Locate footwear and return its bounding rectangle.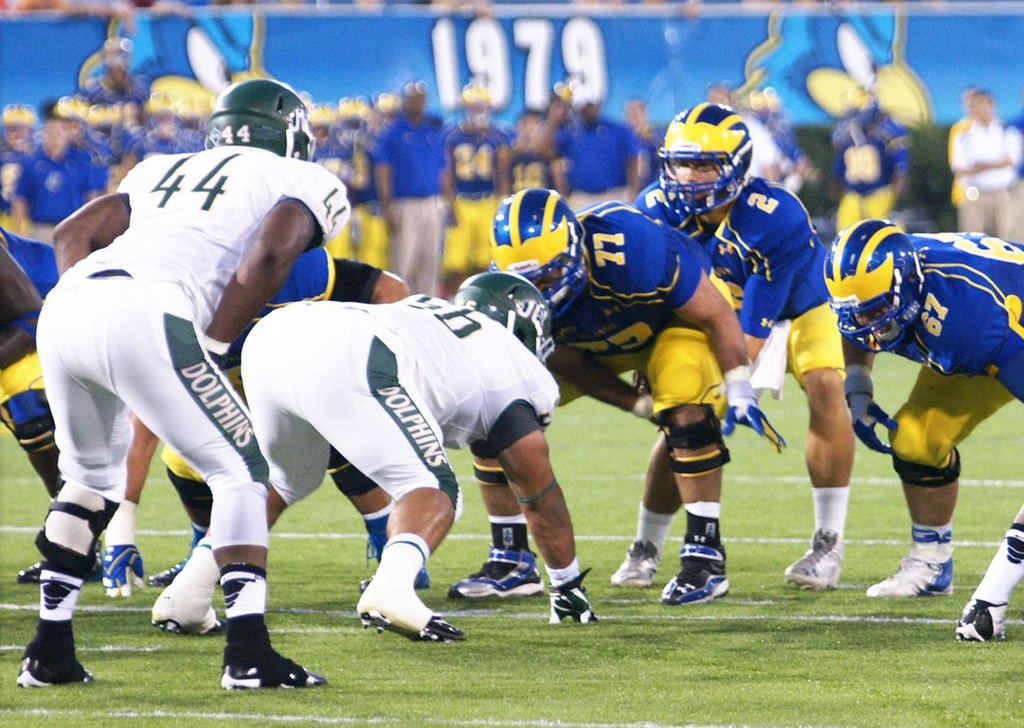
bbox=(657, 554, 722, 597).
